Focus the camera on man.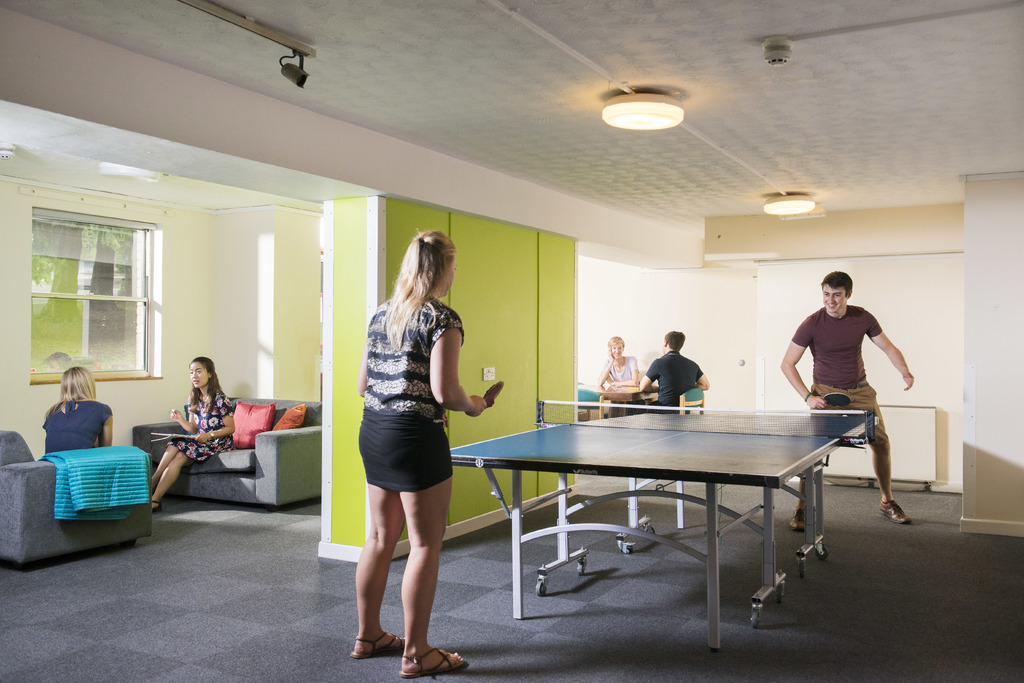
Focus region: crop(784, 268, 916, 492).
